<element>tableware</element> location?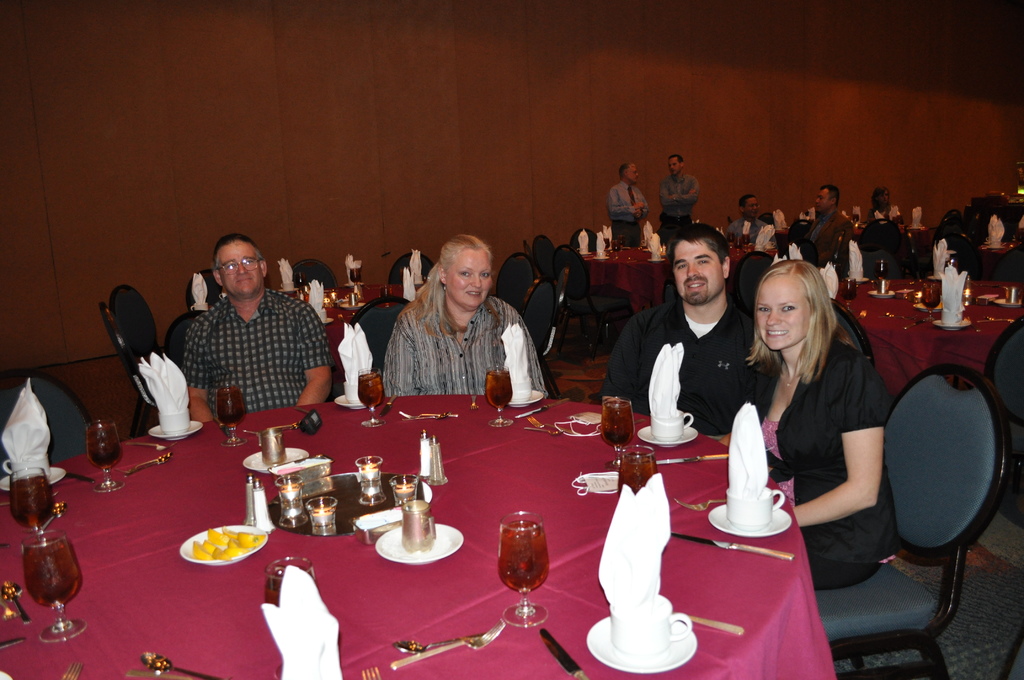
{"left": 880, "top": 311, "right": 890, "bottom": 318}
